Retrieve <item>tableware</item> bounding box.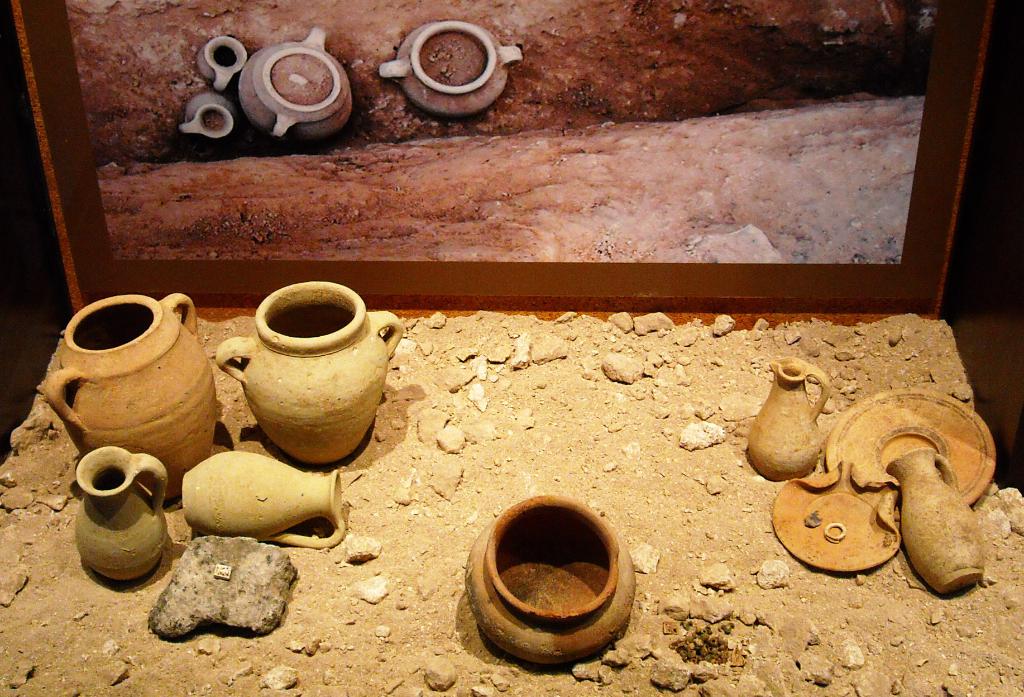
Bounding box: bbox(884, 445, 986, 592).
